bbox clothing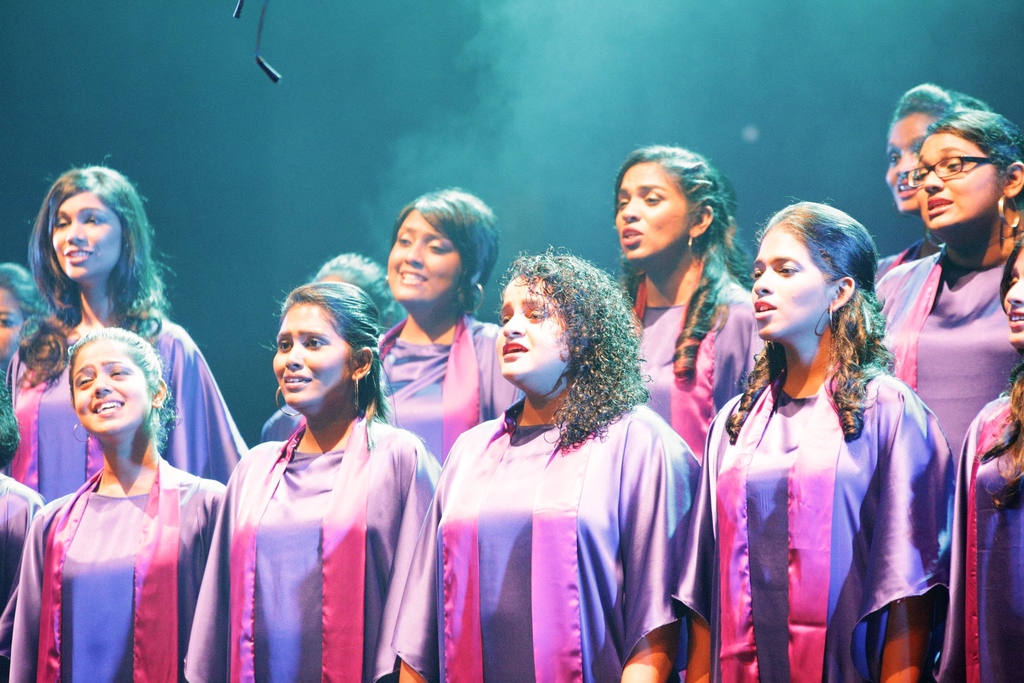
BBox(673, 357, 956, 682)
